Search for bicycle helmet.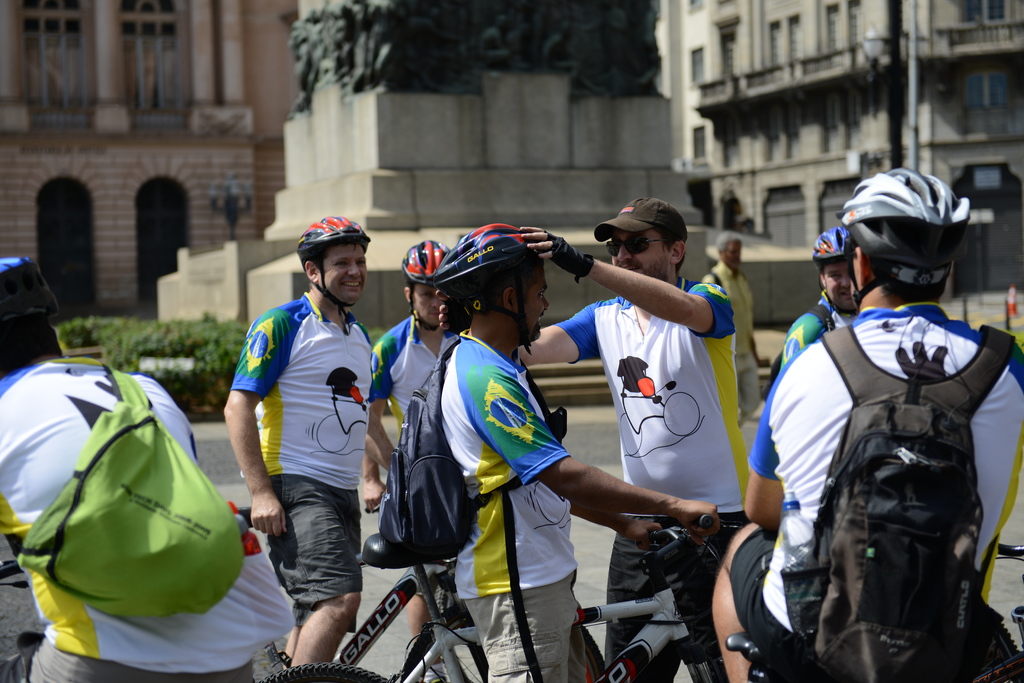
Found at bbox=[433, 220, 545, 353].
